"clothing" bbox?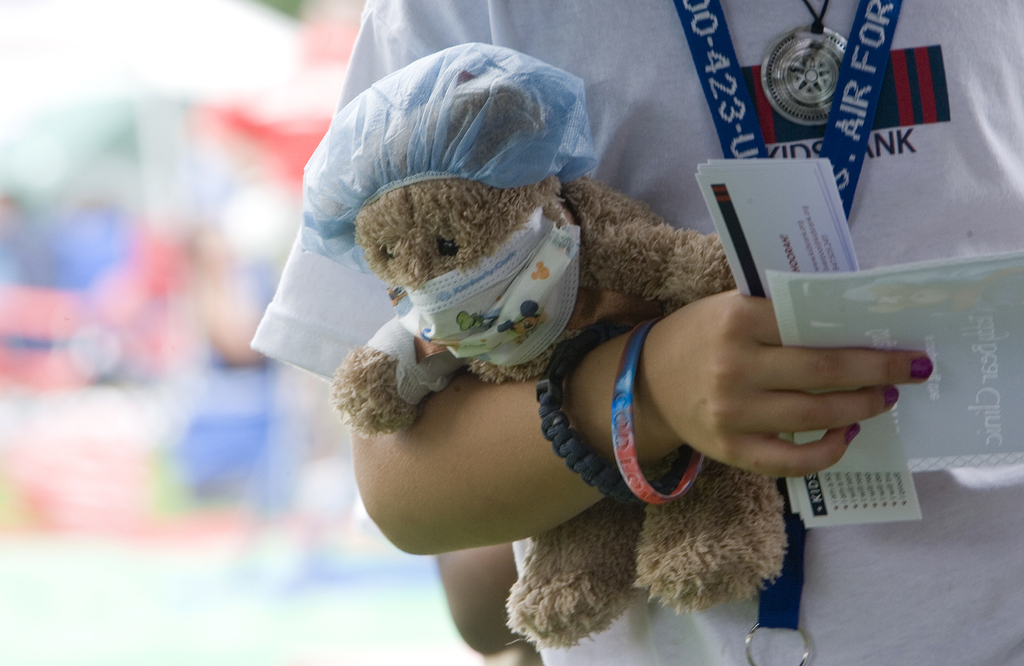
bbox=[250, 0, 1023, 665]
